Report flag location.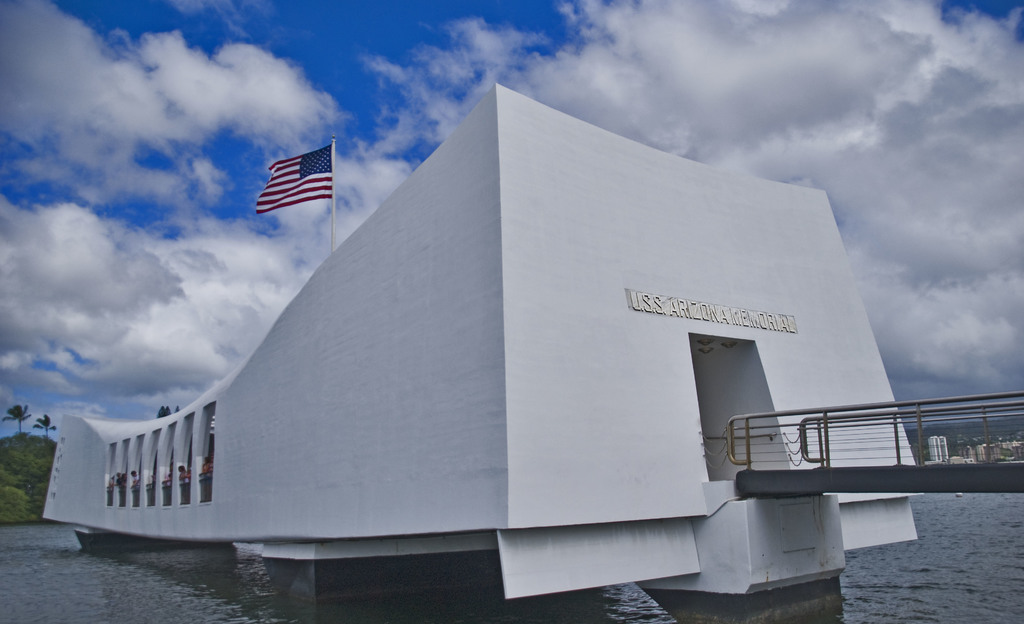
Report: [left=253, top=146, right=335, bottom=226].
